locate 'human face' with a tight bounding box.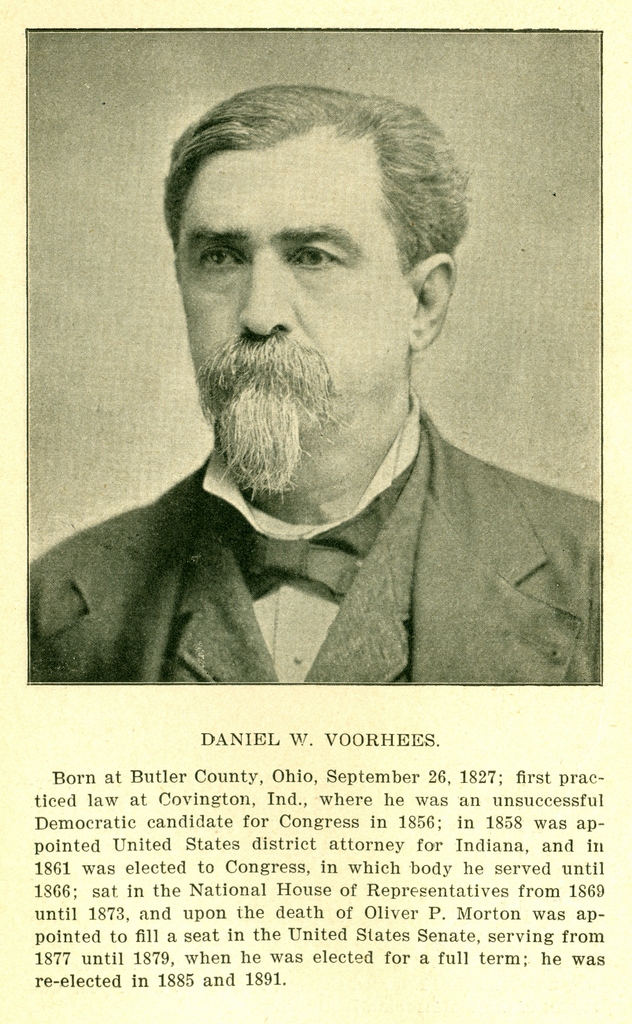
rect(180, 145, 415, 488).
